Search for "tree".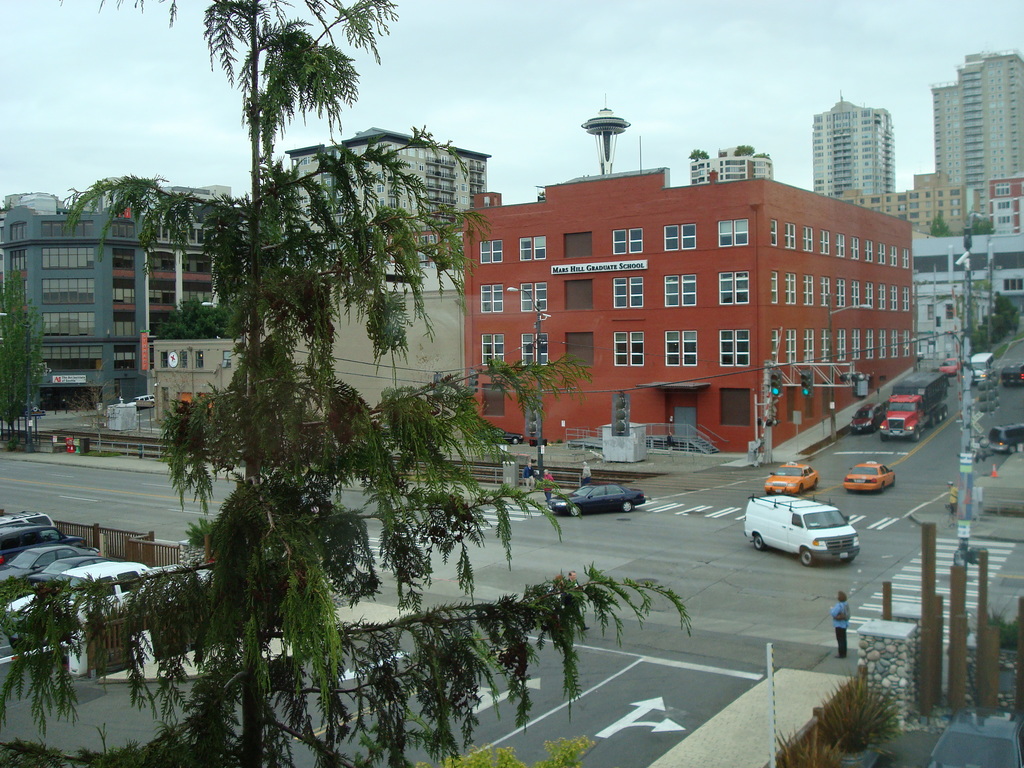
Found at 964, 212, 1001, 237.
